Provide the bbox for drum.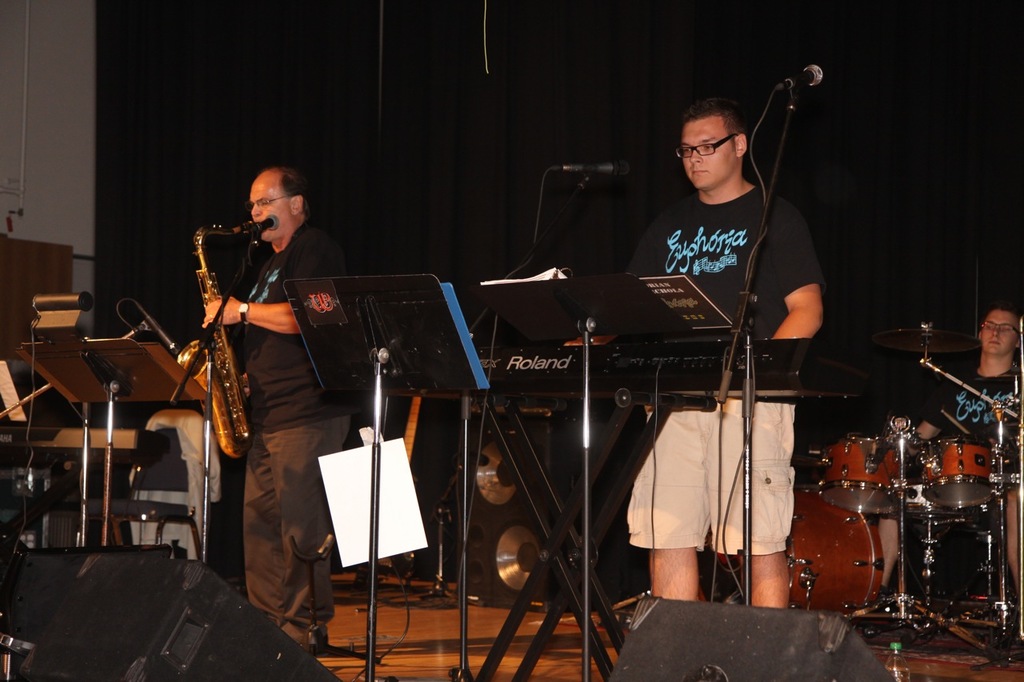
811, 432, 906, 517.
